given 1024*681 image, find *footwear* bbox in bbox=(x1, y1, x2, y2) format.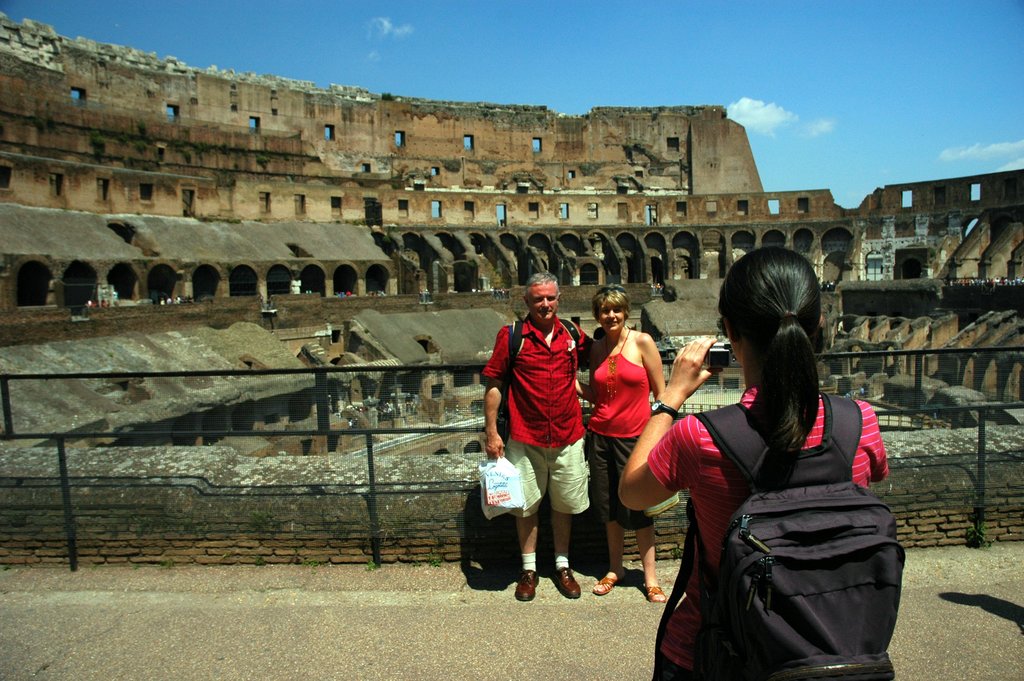
bbox=(517, 571, 541, 603).
